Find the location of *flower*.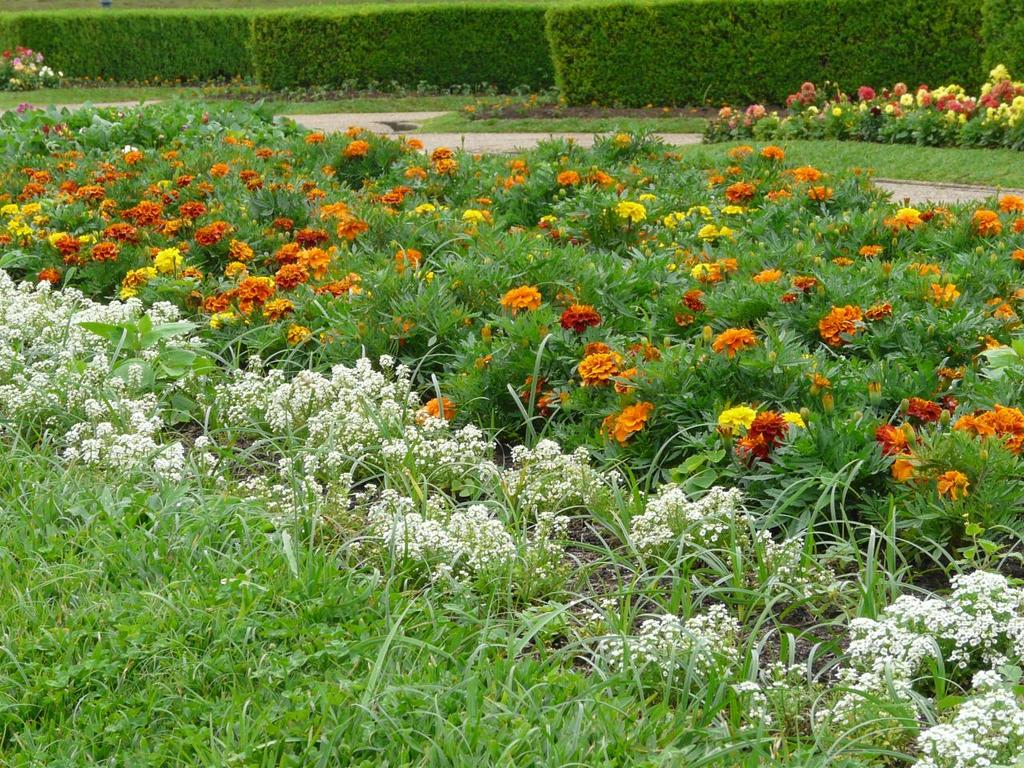
Location: {"left": 718, "top": 175, "right": 754, "bottom": 202}.
